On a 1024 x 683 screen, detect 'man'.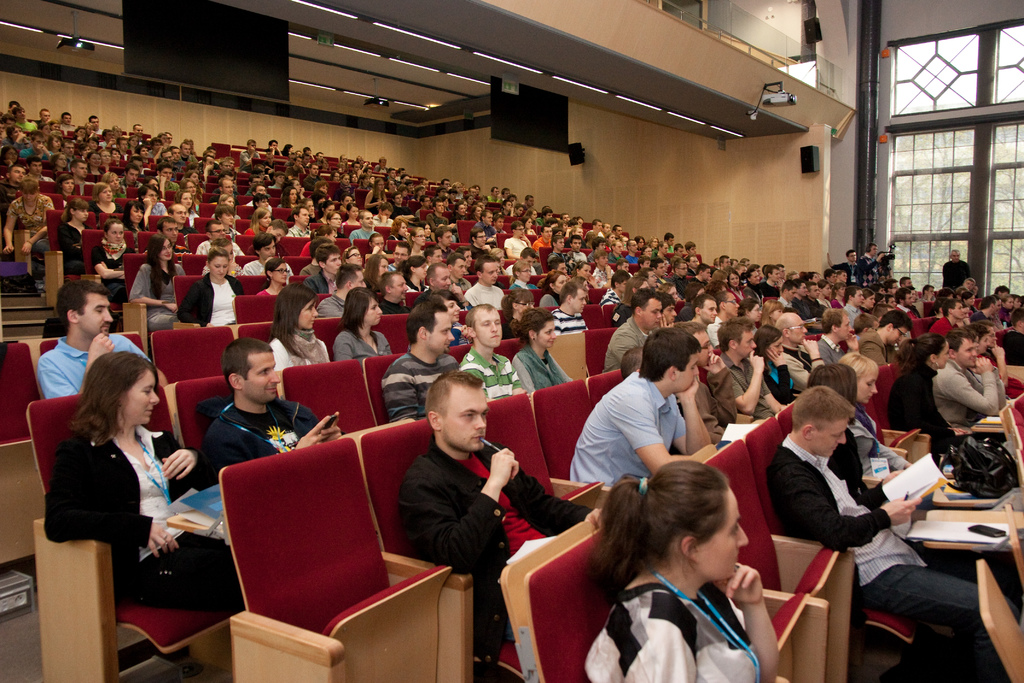
{"x1": 199, "y1": 333, "x2": 341, "y2": 491}.
